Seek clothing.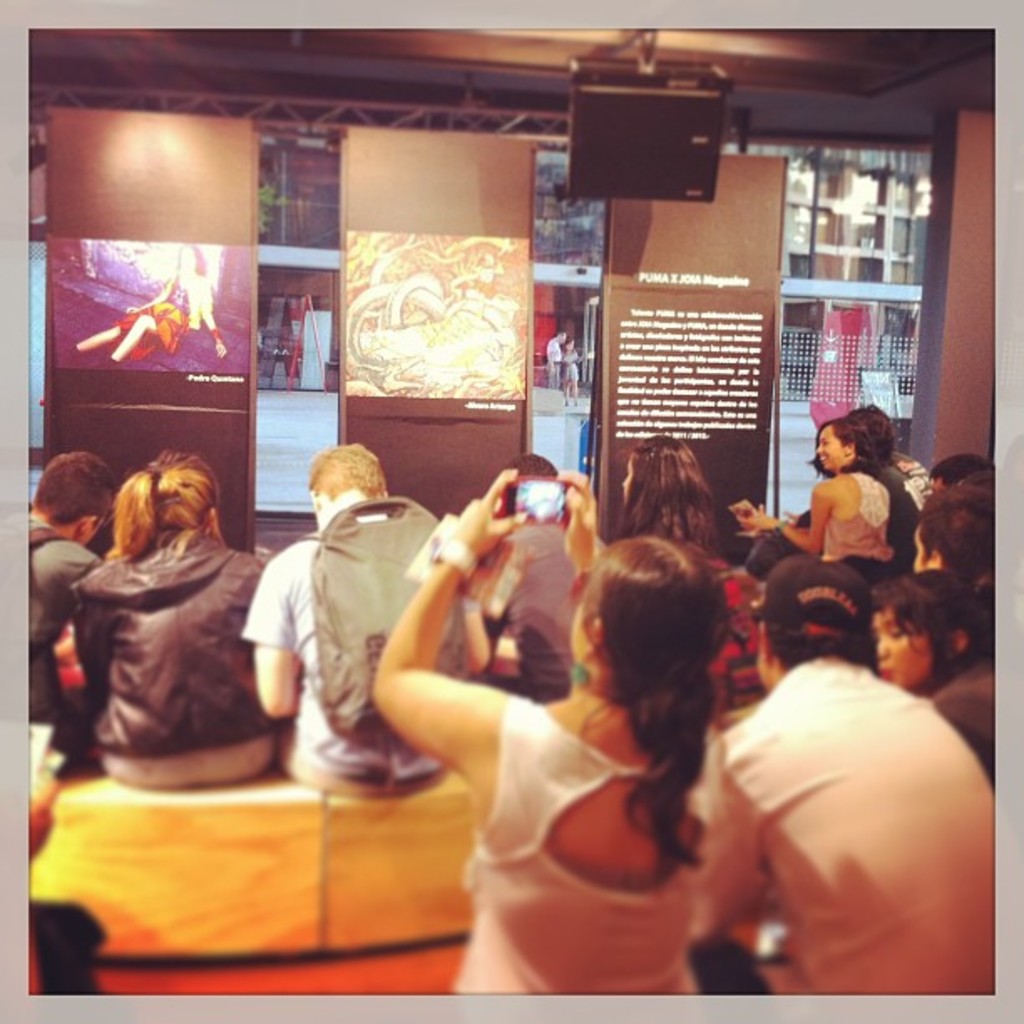
bbox=[822, 468, 899, 566].
